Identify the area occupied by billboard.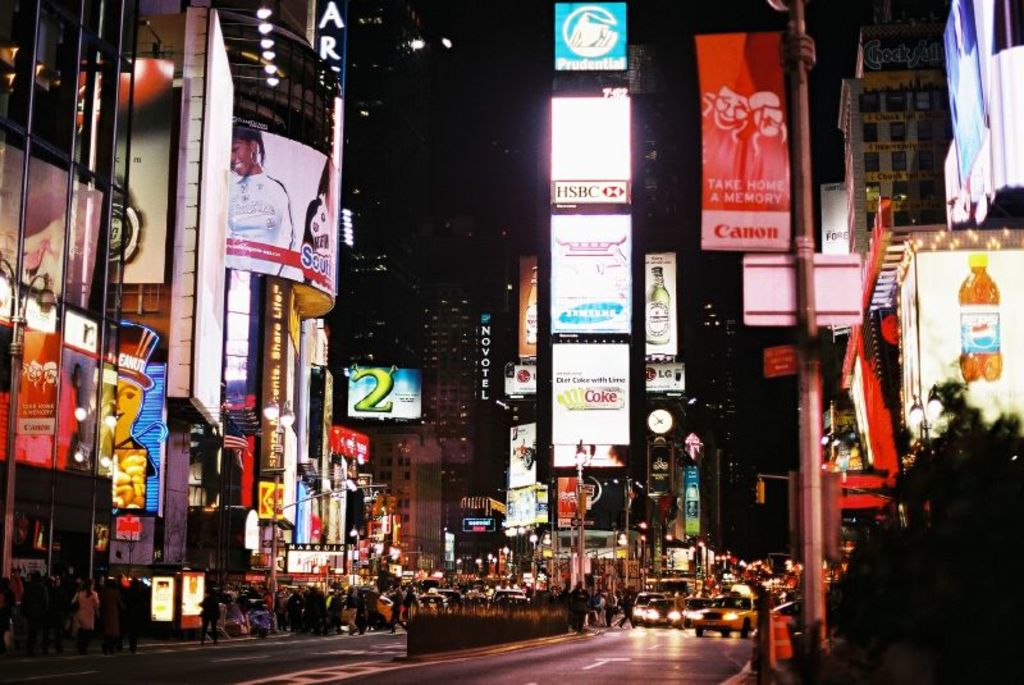
Area: rect(0, 324, 96, 471).
